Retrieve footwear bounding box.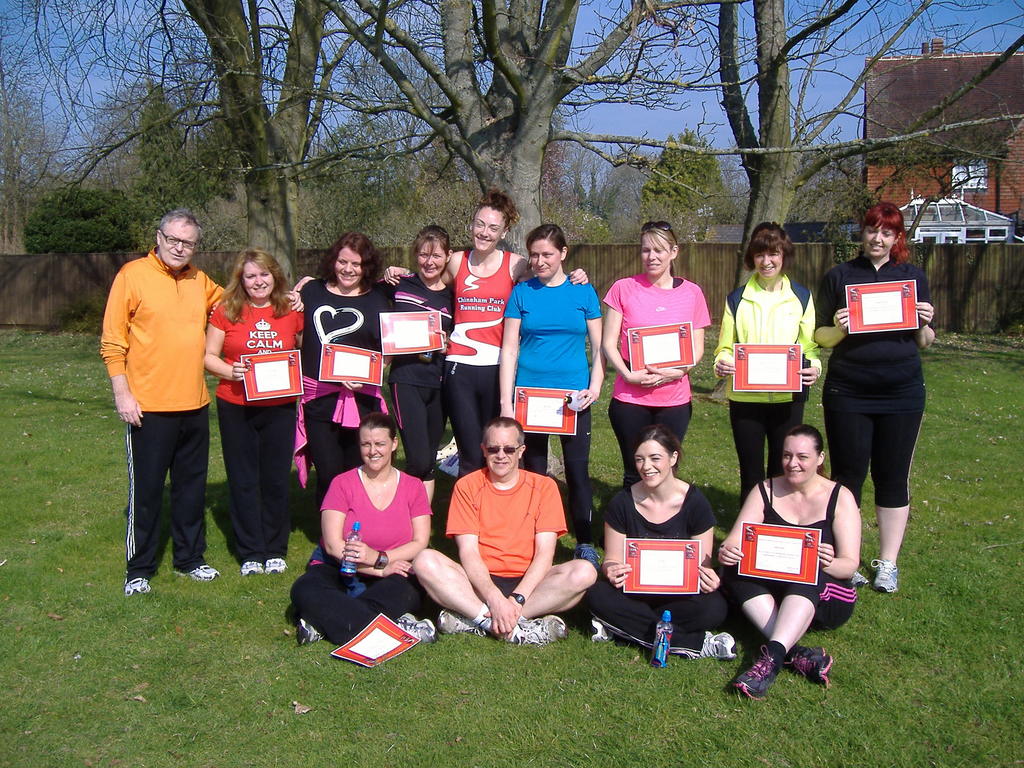
Bounding box: (left=297, top=618, right=321, bottom=648).
